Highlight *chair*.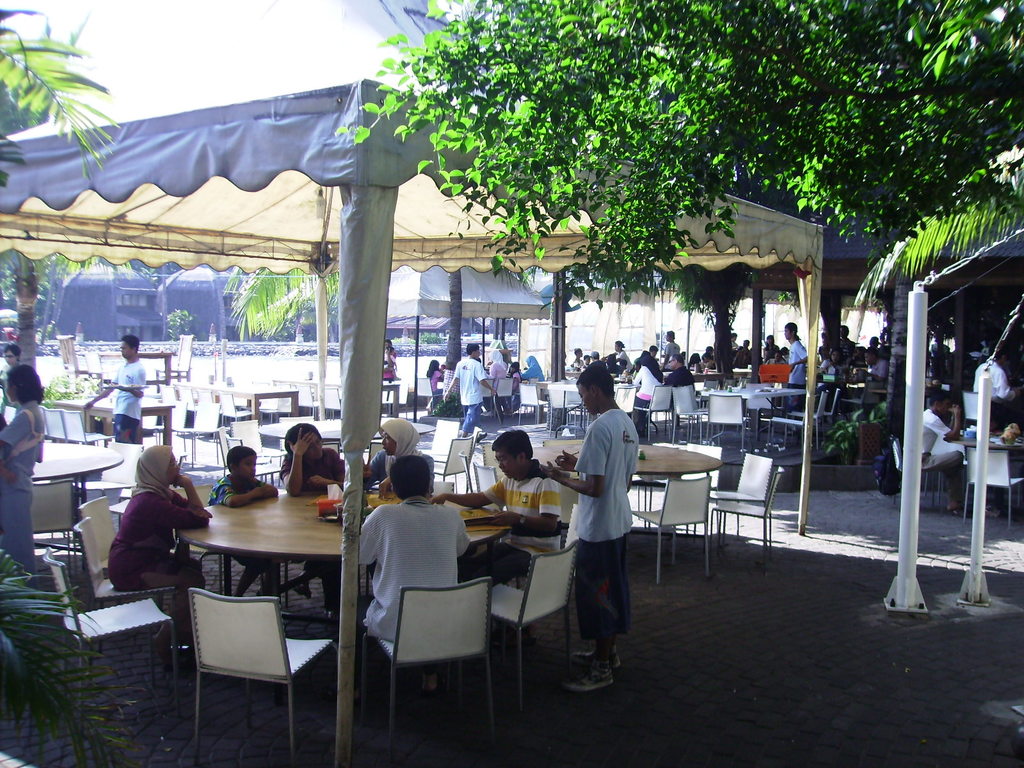
Highlighted region: l=510, t=504, r=572, b=591.
